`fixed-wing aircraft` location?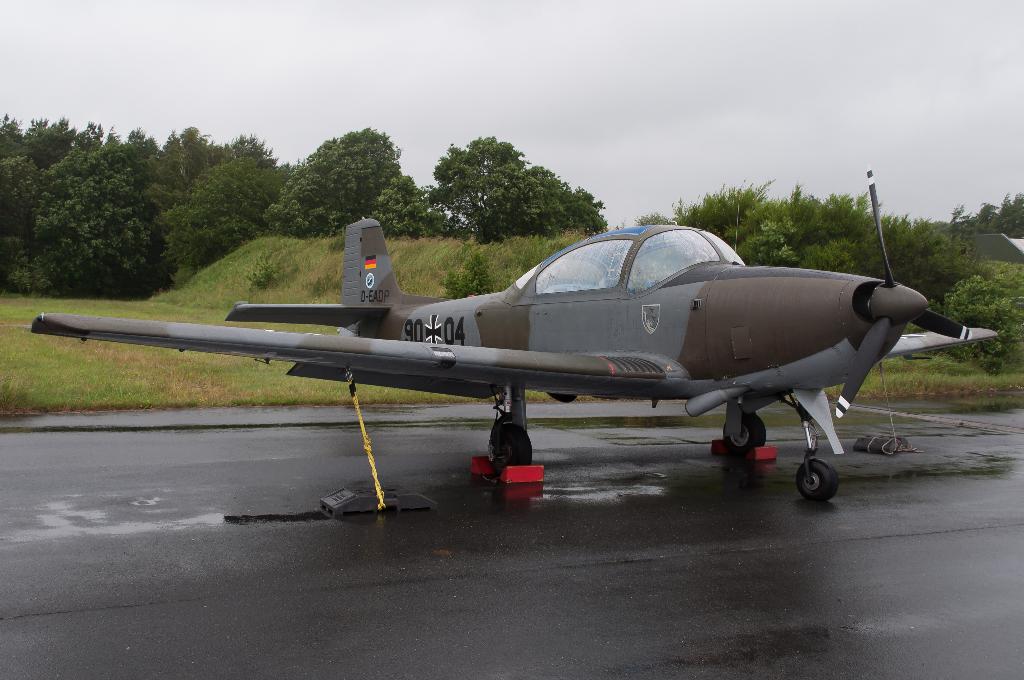
pyautogui.locateOnScreen(31, 161, 1002, 505)
